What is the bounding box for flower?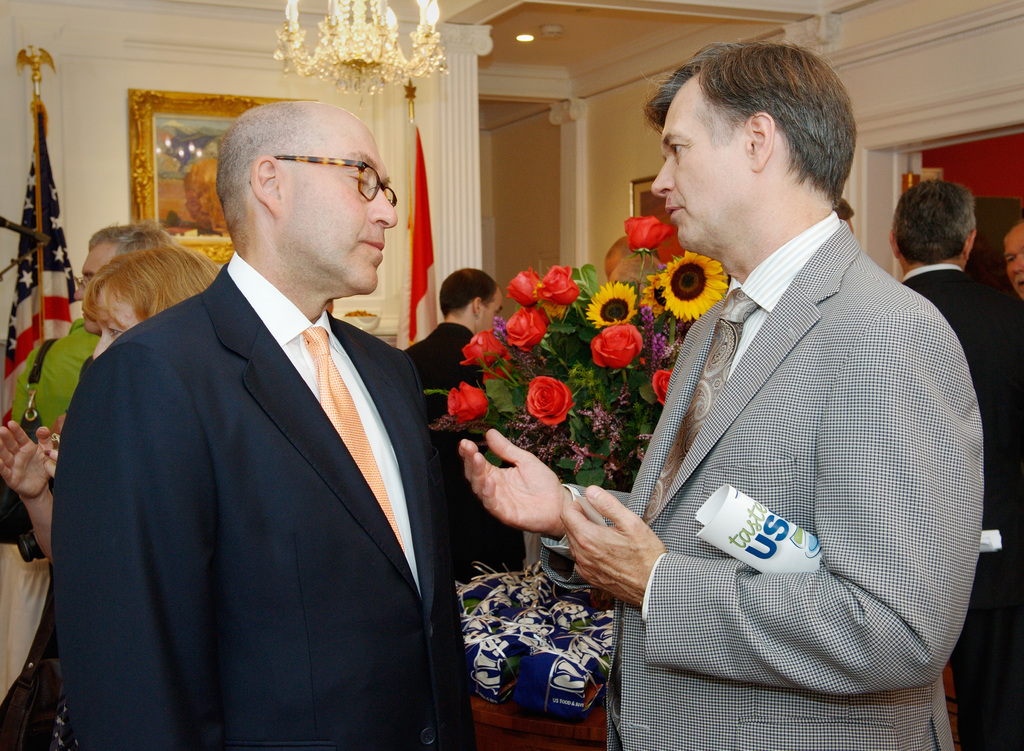
pyautogui.locateOnScreen(661, 243, 735, 317).
